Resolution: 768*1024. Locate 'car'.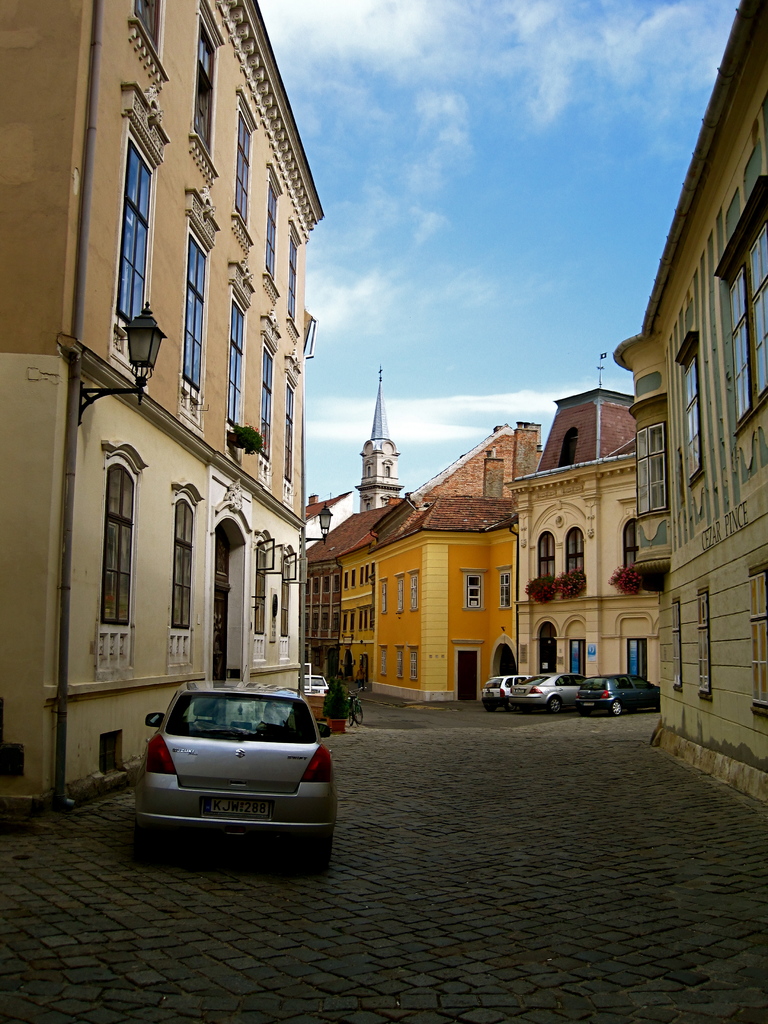
bbox=(508, 669, 591, 714).
